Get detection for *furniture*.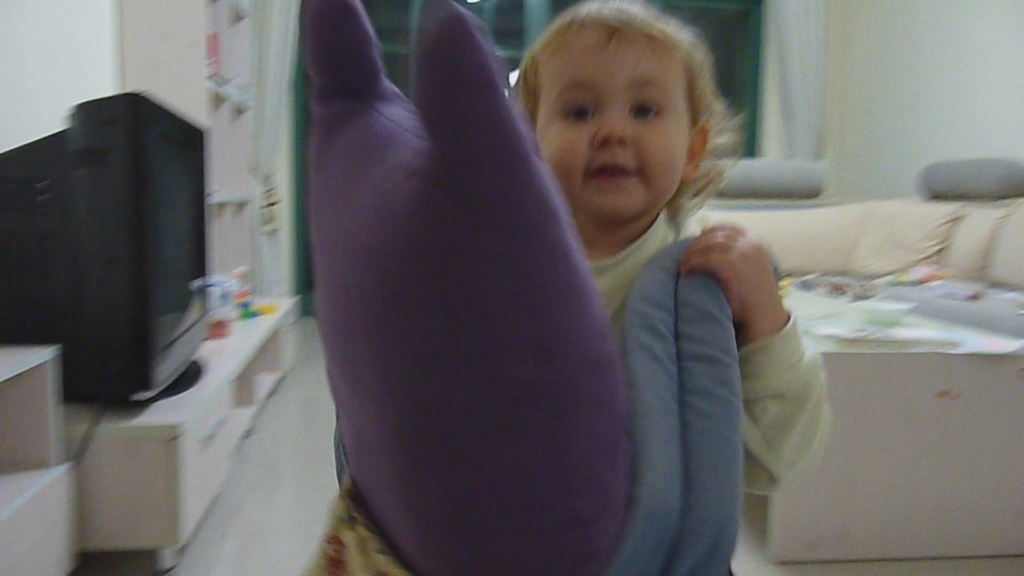
Detection: region(692, 150, 1023, 570).
